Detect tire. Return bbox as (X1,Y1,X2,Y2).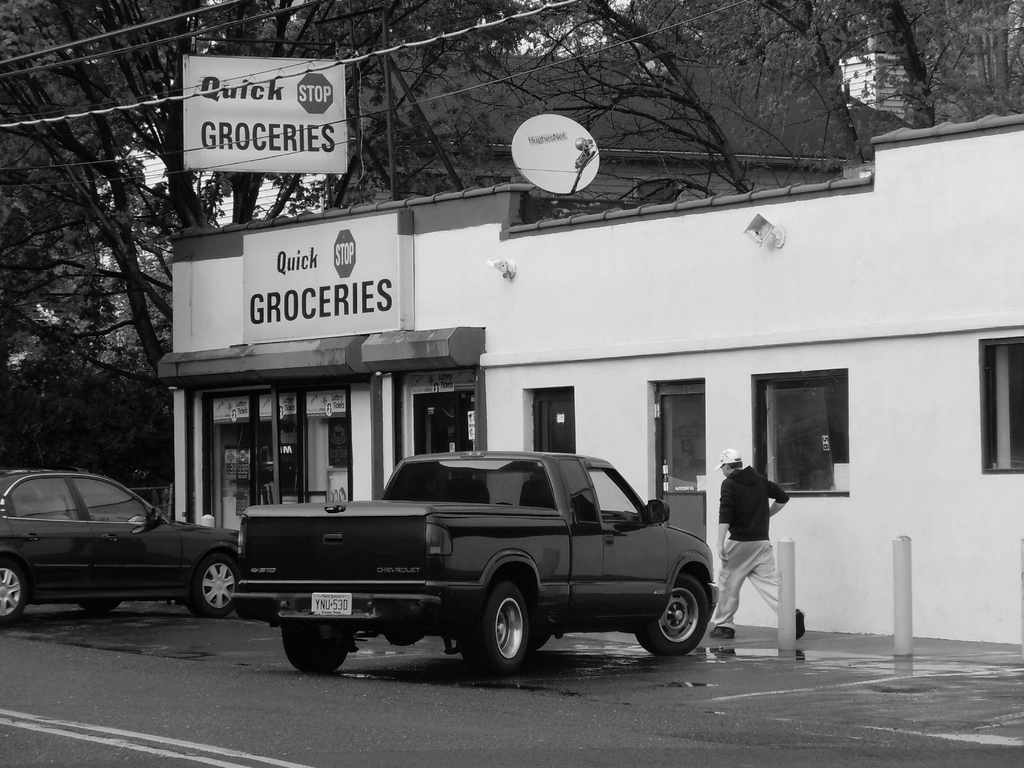
(78,598,120,614).
